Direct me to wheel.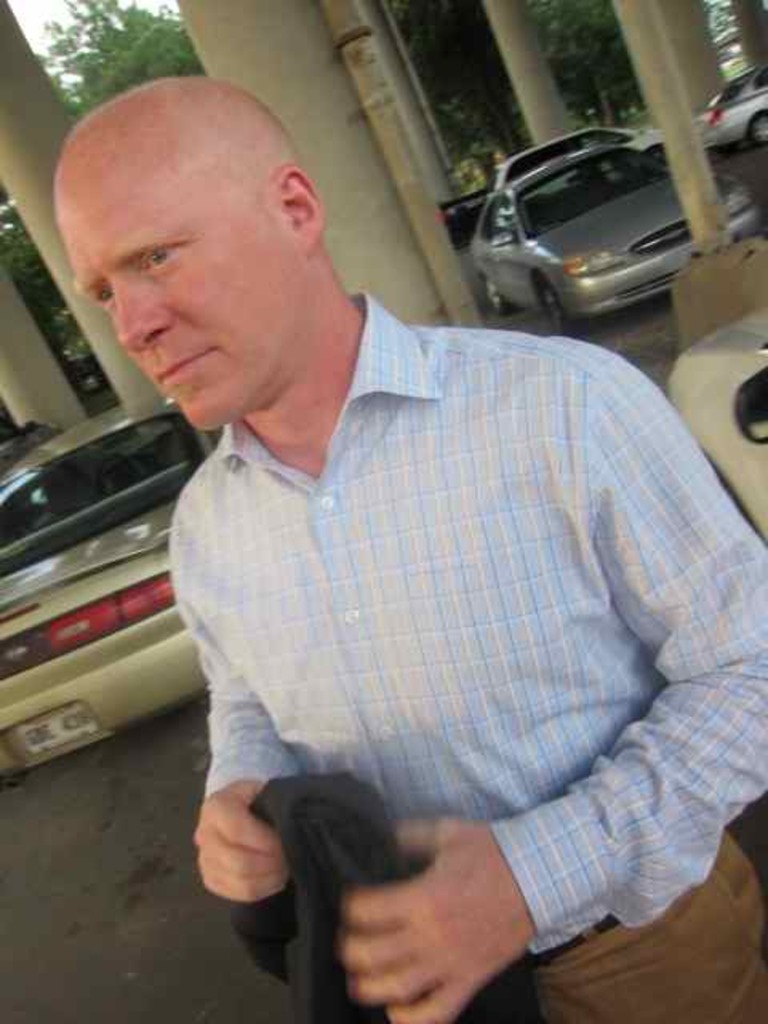
Direction: Rect(539, 278, 576, 323).
